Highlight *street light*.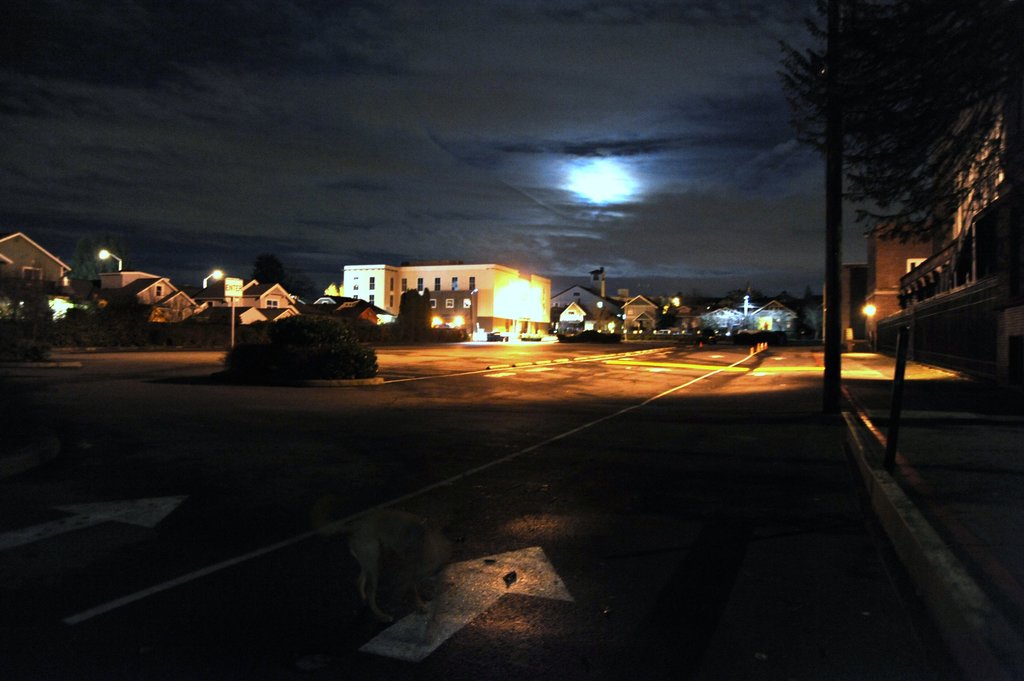
Highlighted region: {"left": 857, "top": 303, "right": 878, "bottom": 343}.
